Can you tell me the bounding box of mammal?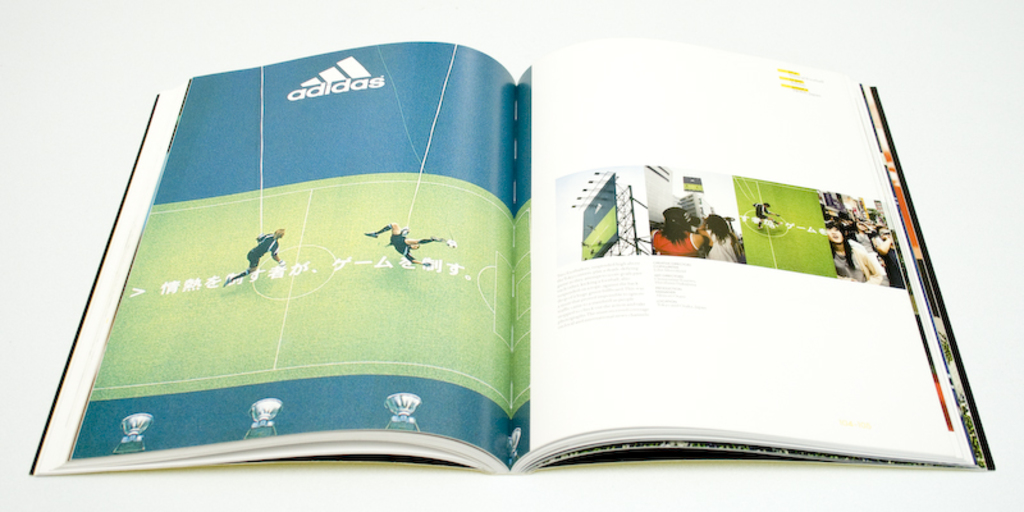
<box>225,227,282,285</box>.
